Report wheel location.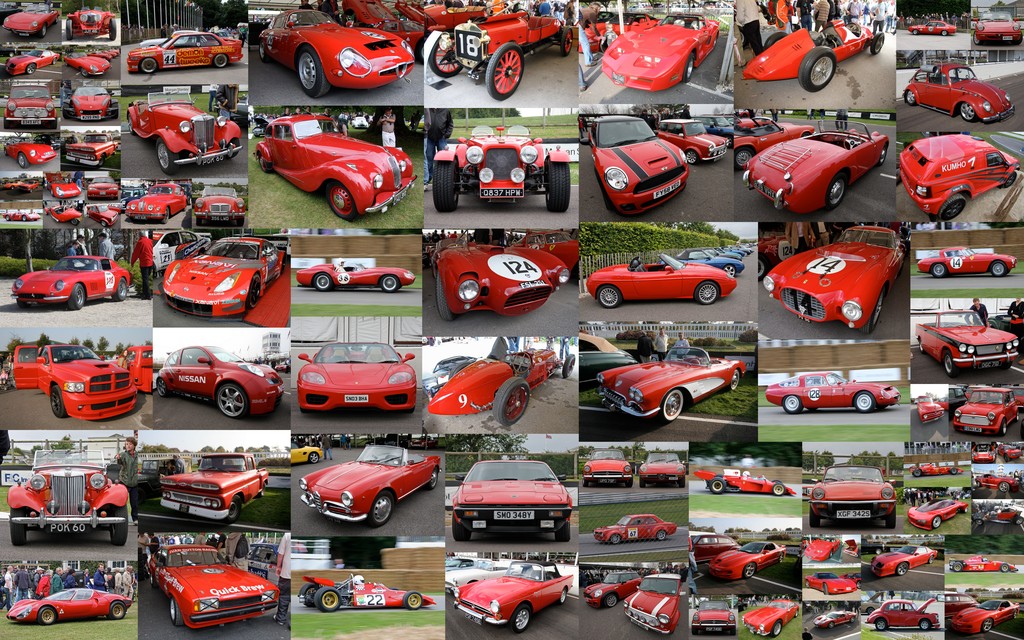
Report: (855,388,875,413).
